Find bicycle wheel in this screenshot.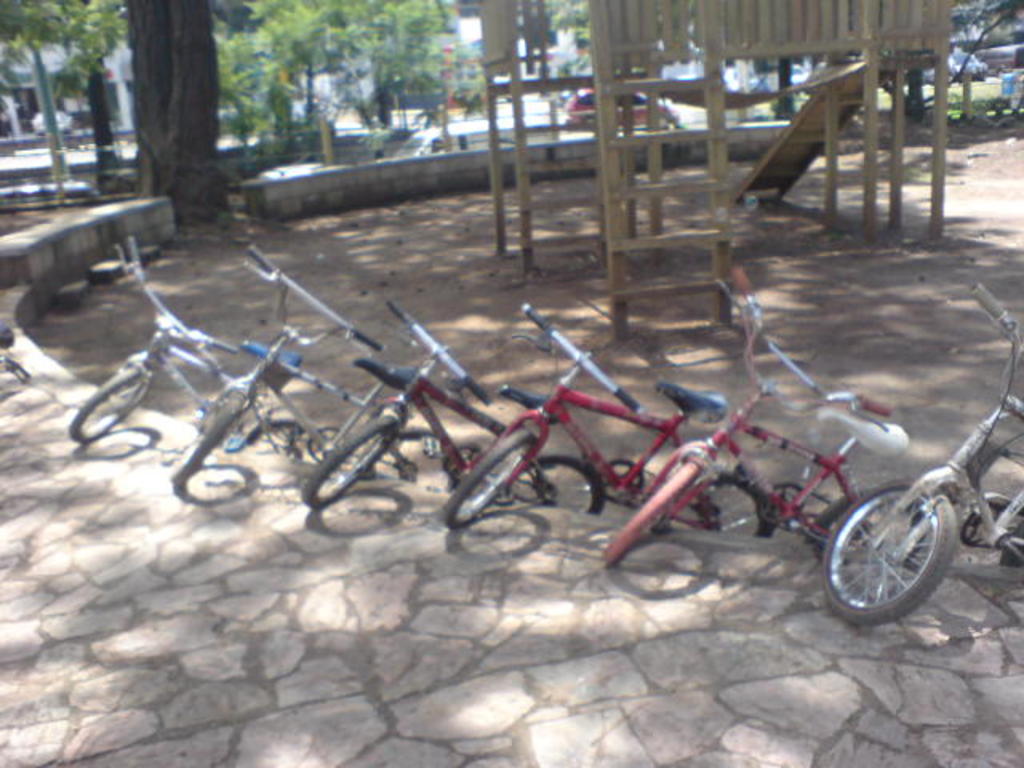
The bounding box for bicycle wheel is bbox=(997, 522, 1022, 565).
